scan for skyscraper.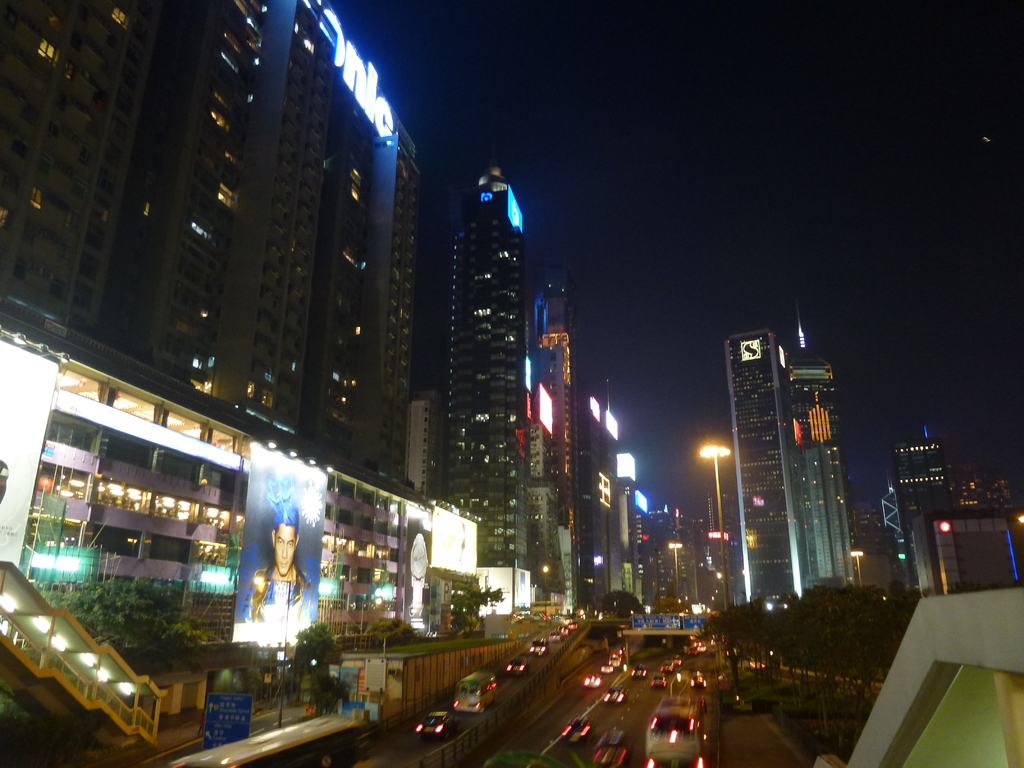
Scan result: {"x1": 723, "y1": 328, "x2": 803, "y2": 605}.
